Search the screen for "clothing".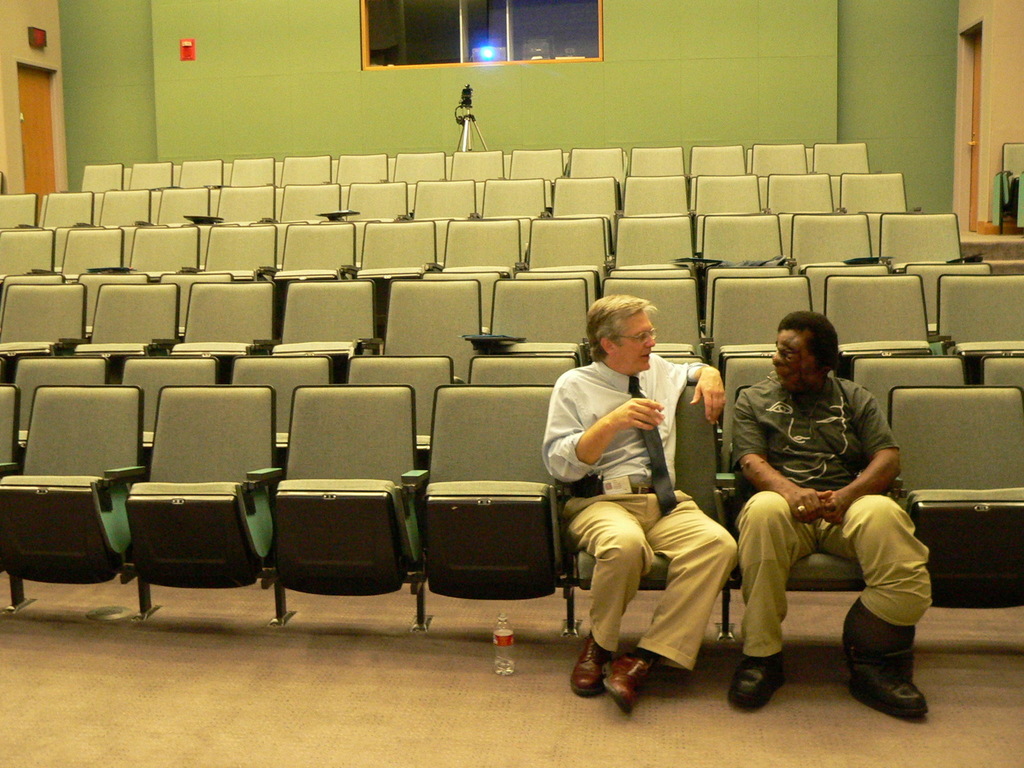
Found at [left=723, top=375, right=938, bottom=664].
